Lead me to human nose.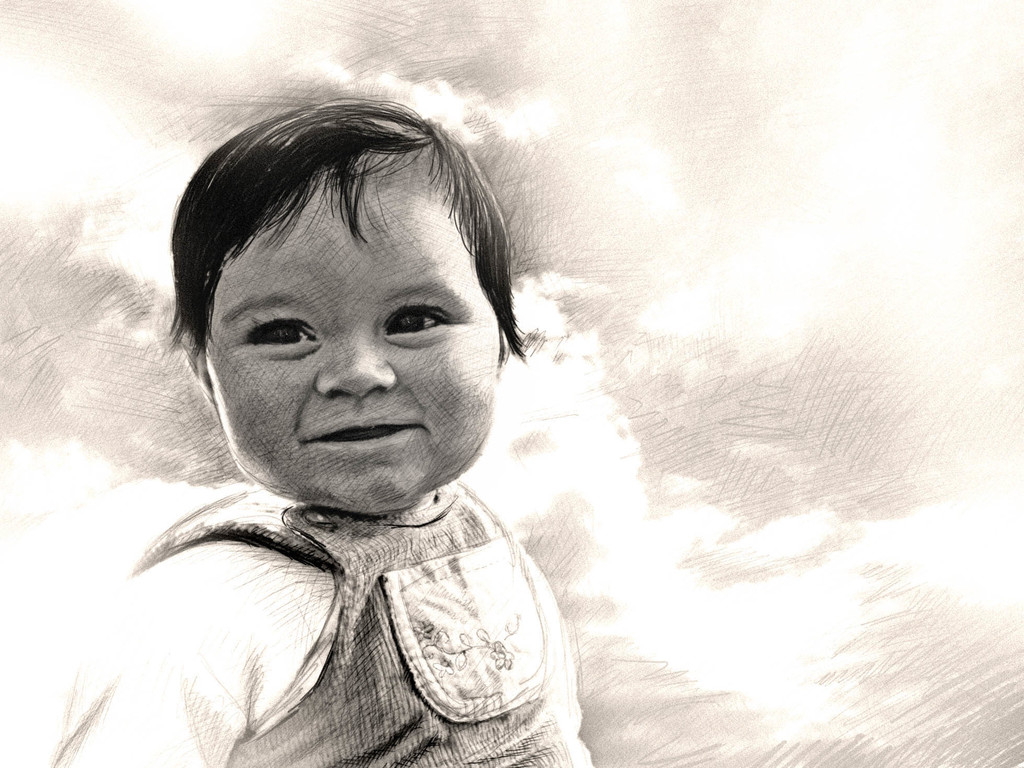
Lead to [315,331,397,402].
